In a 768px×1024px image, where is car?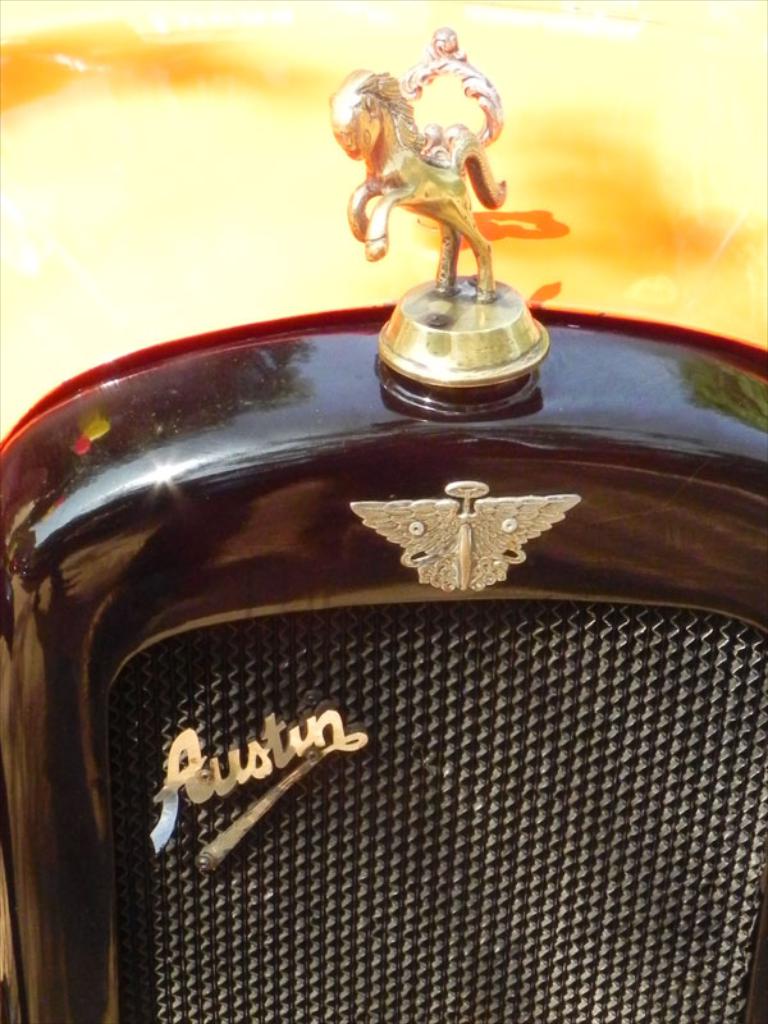
box=[0, 0, 767, 1023].
